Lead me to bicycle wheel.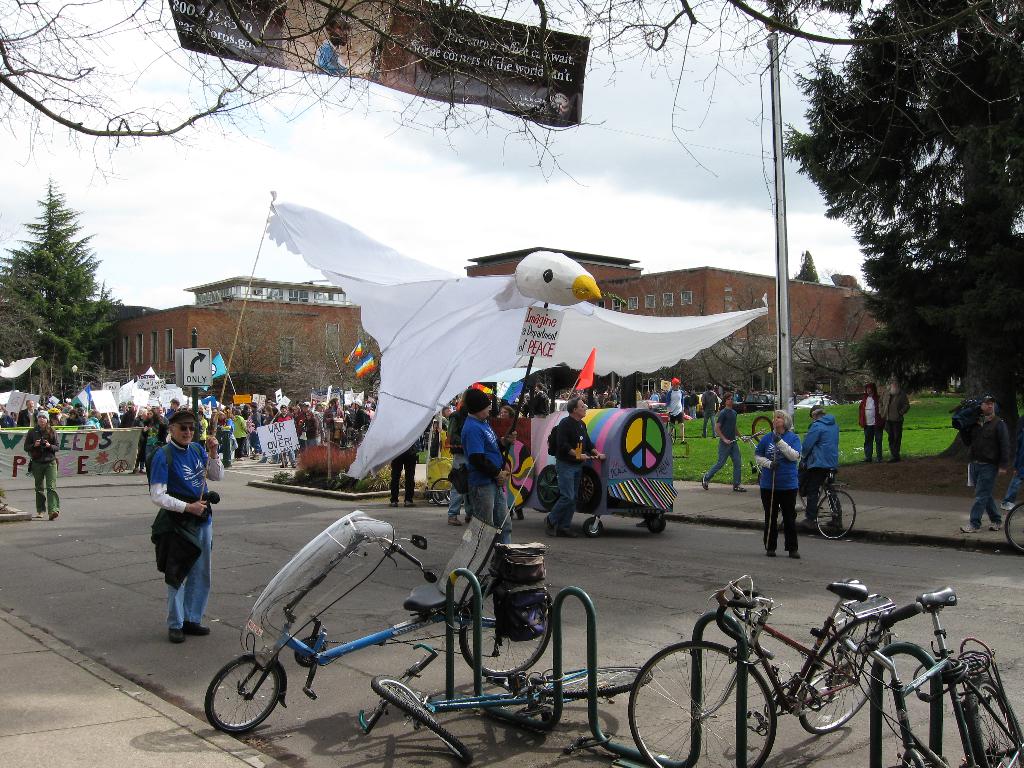
Lead to (x1=812, y1=493, x2=857, y2=542).
